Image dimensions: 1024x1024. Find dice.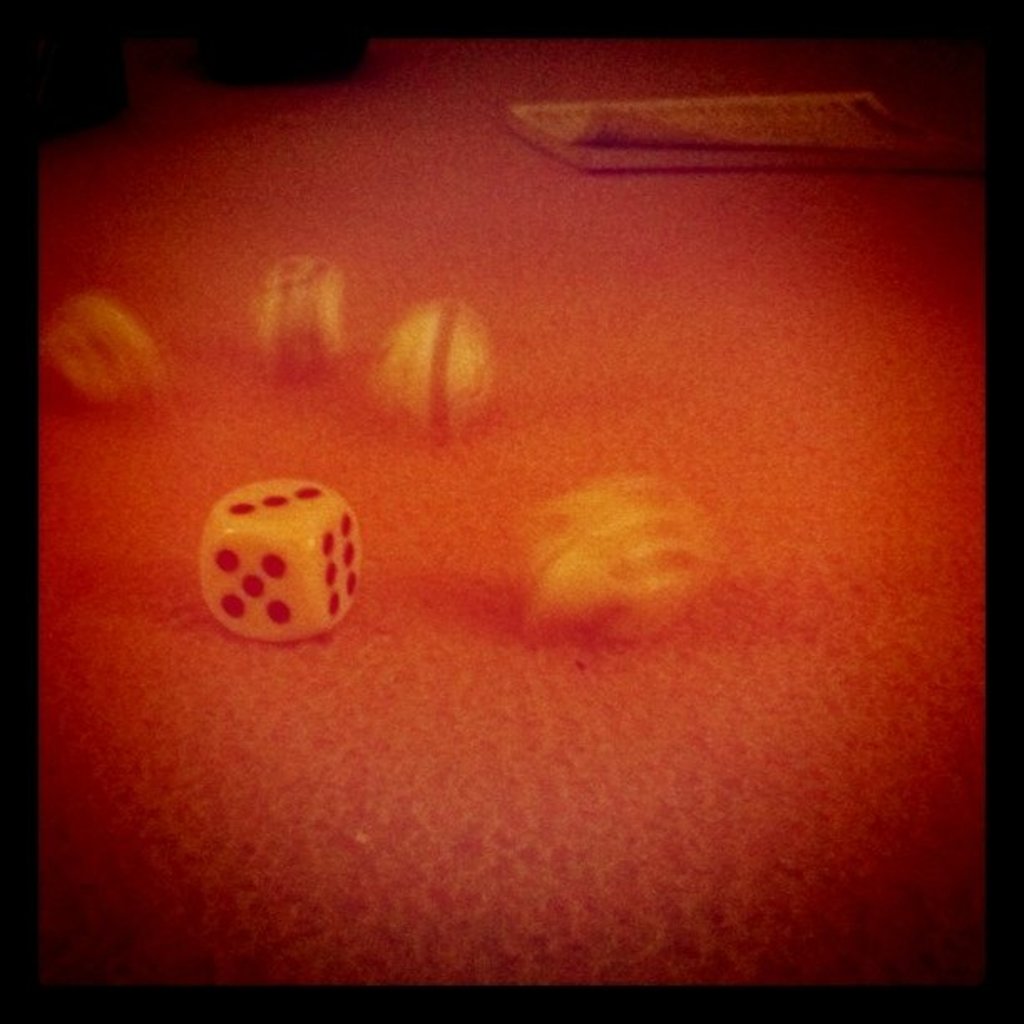
pyautogui.locateOnScreen(199, 475, 365, 639).
